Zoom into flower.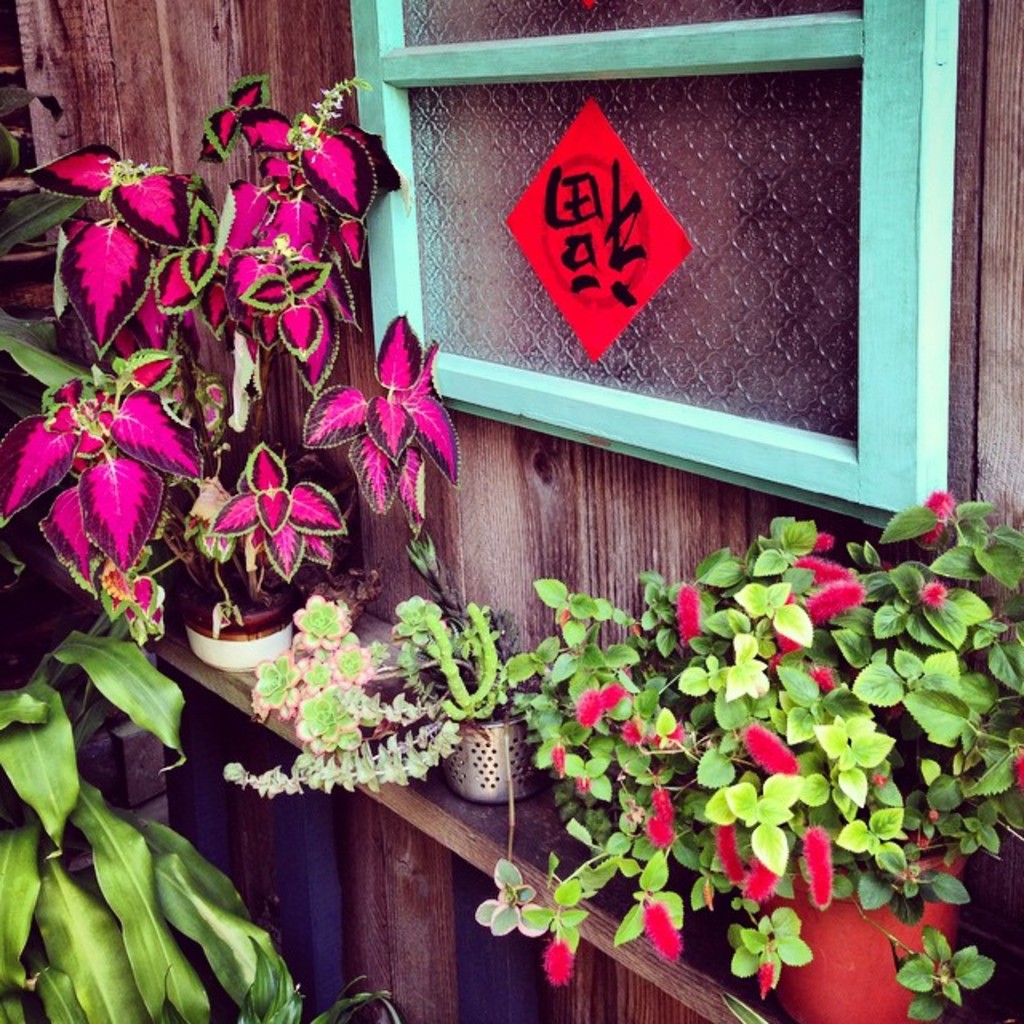
Zoom target: x1=629, y1=723, x2=640, y2=752.
